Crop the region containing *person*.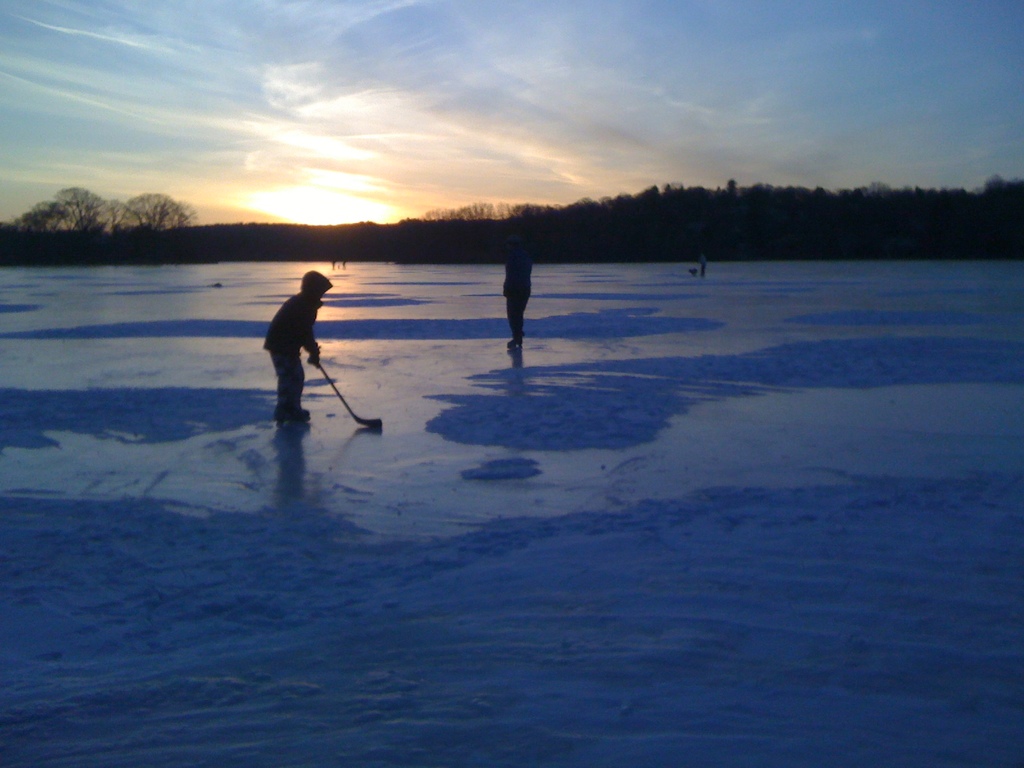
Crop region: BBox(698, 248, 705, 278).
